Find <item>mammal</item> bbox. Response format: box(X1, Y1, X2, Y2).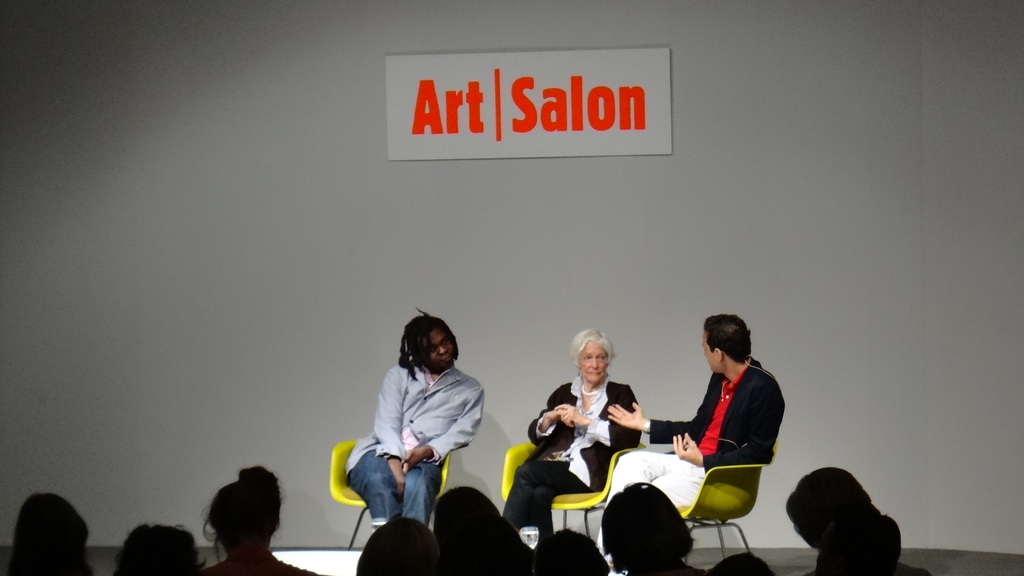
box(353, 515, 459, 575).
